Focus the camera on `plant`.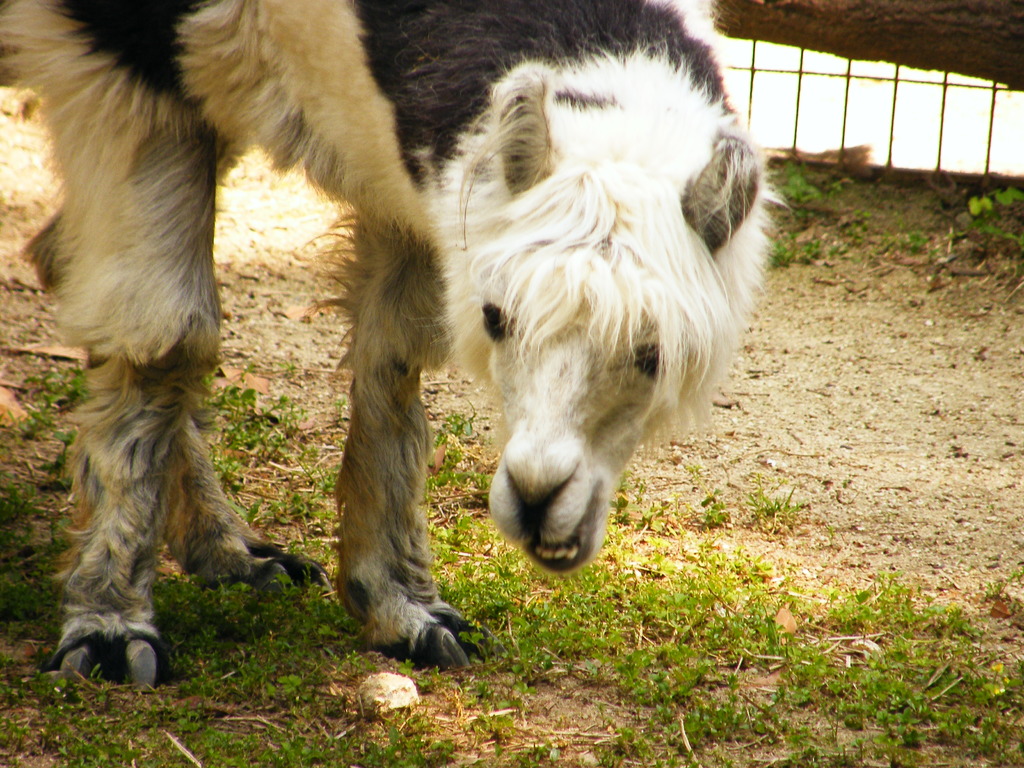
Focus region: region(654, 544, 692, 563).
